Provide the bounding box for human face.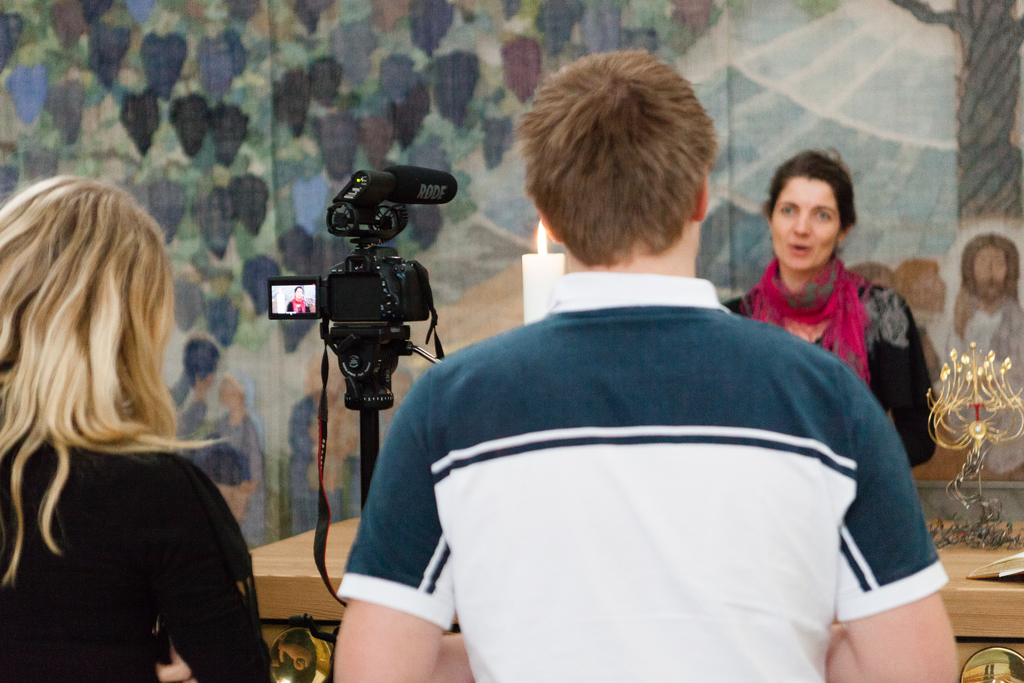
[x1=392, y1=83, x2=431, y2=138].
